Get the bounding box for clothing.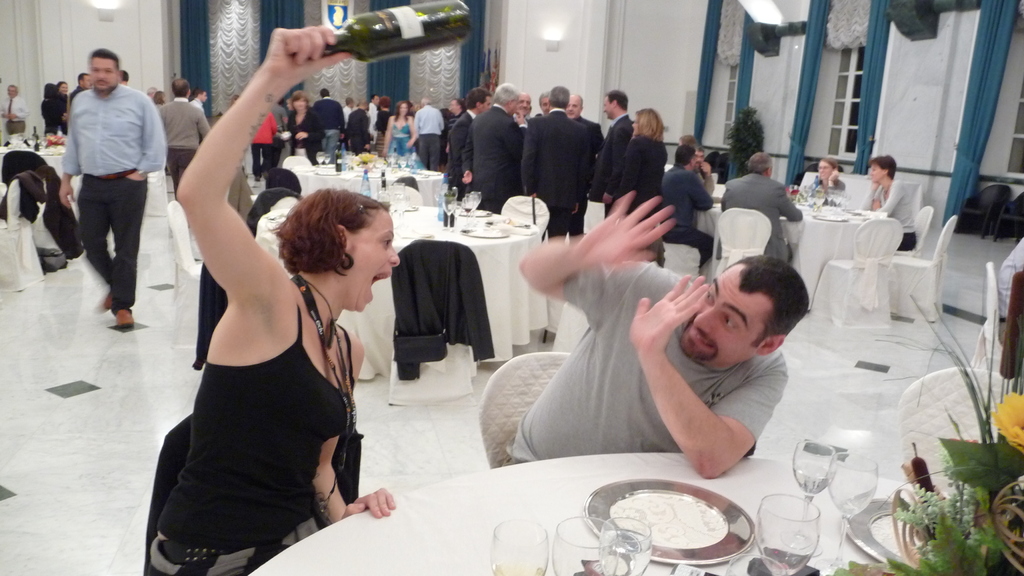
(708, 174, 791, 257).
